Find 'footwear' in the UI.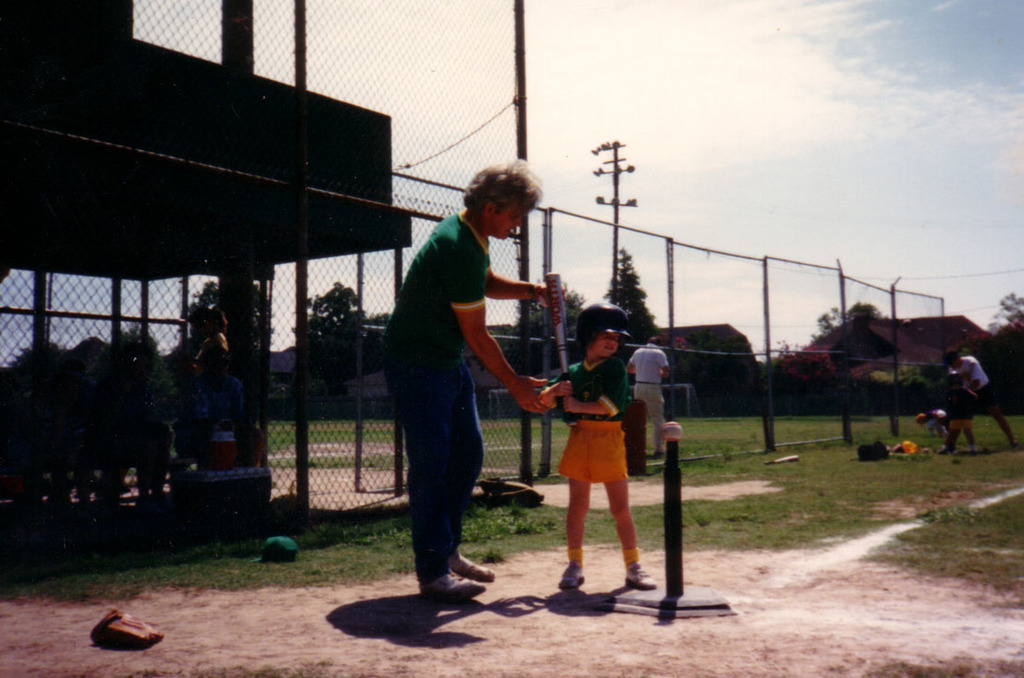
UI element at x1=625, y1=563, x2=652, y2=588.
